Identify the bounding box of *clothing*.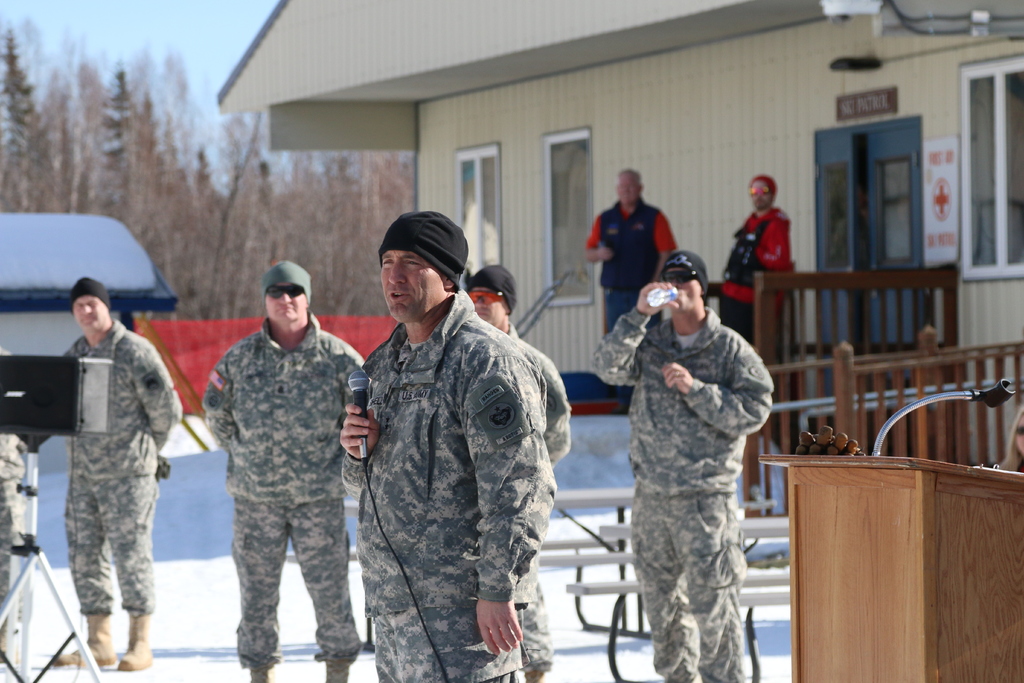
(585, 199, 682, 333).
